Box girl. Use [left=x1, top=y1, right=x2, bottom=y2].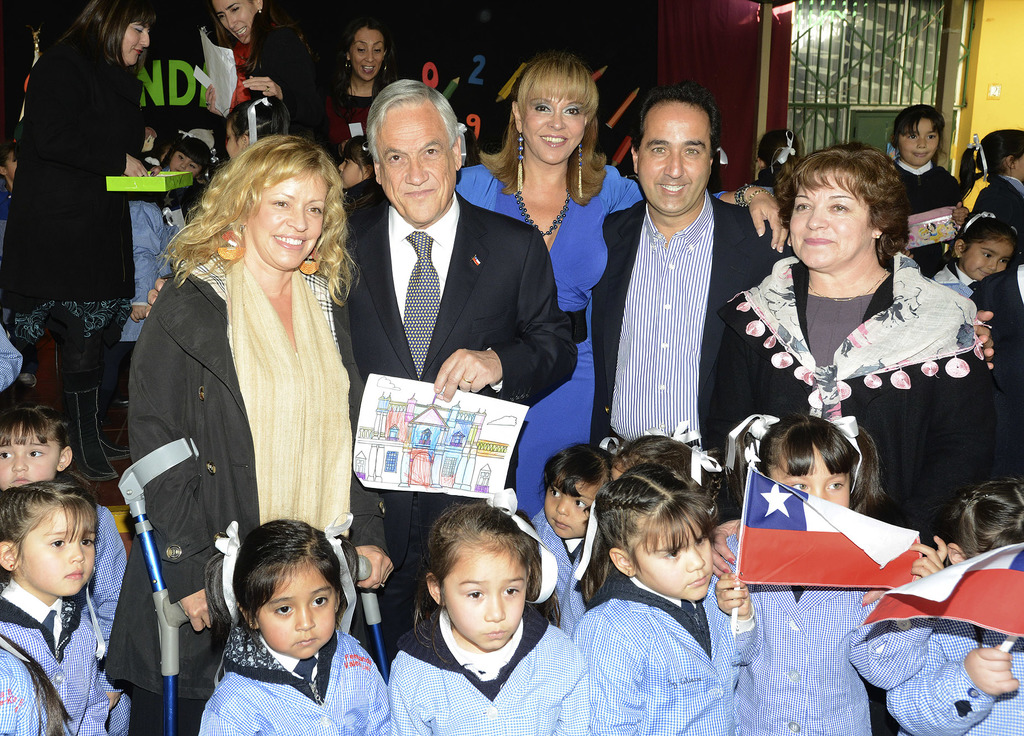
[left=203, top=0, right=330, bottom=153].
